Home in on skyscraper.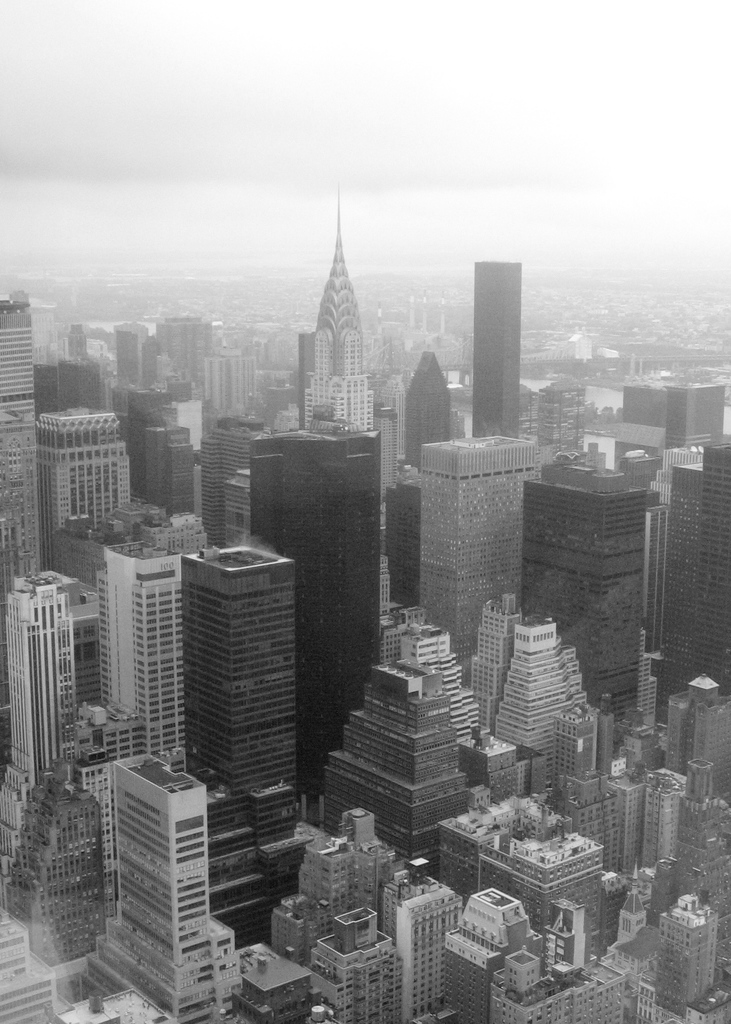
Homed in at [102, 762, 245, 1023].
